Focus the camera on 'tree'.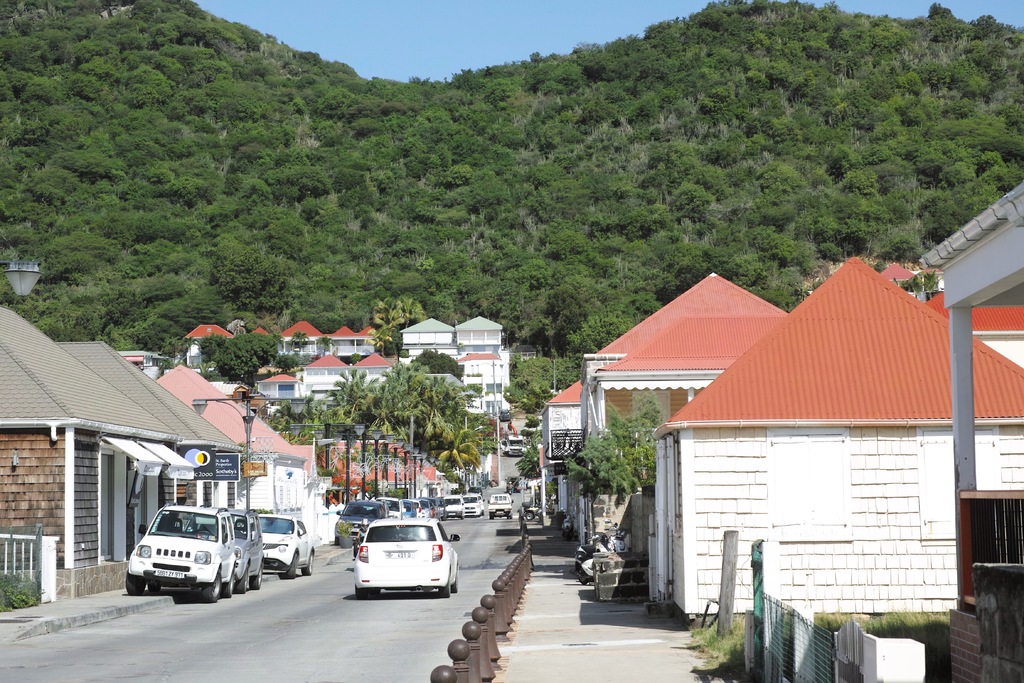
Focus region: 195:331:222:362.
